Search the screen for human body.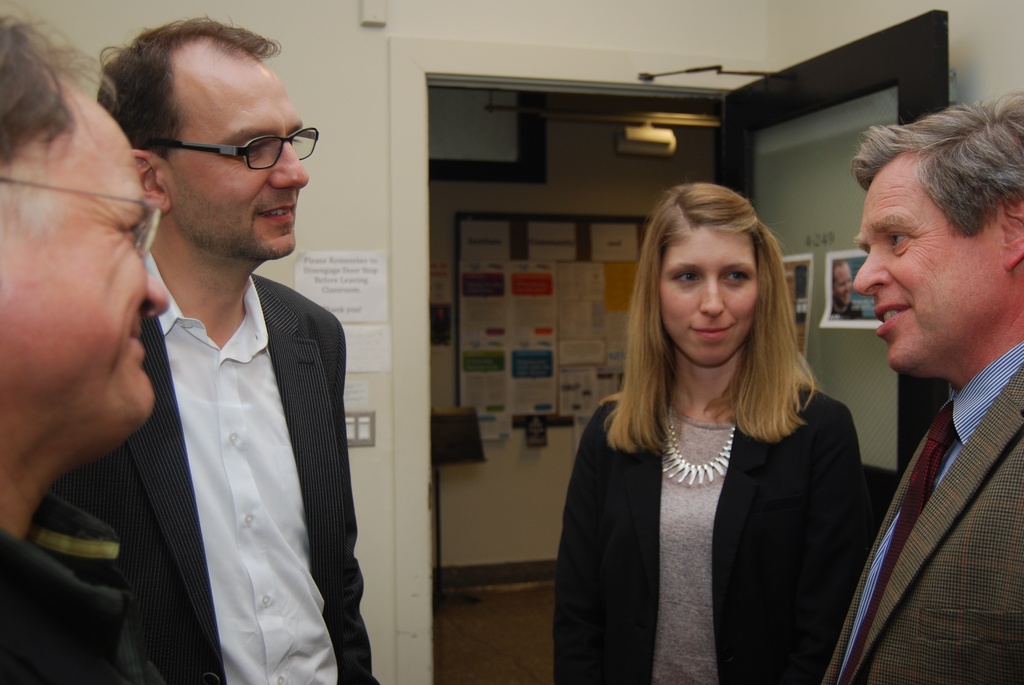
Found at select_region(552, 180, 871, 684).
